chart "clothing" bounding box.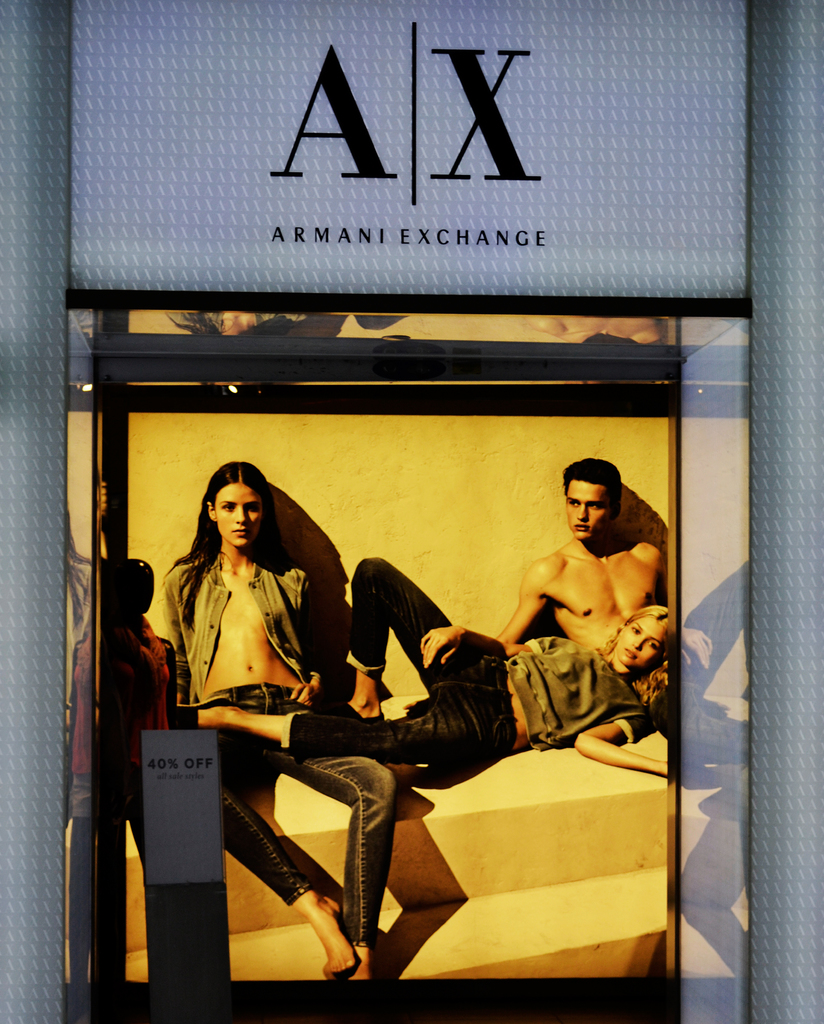
Charted: 154:548:396:951.
